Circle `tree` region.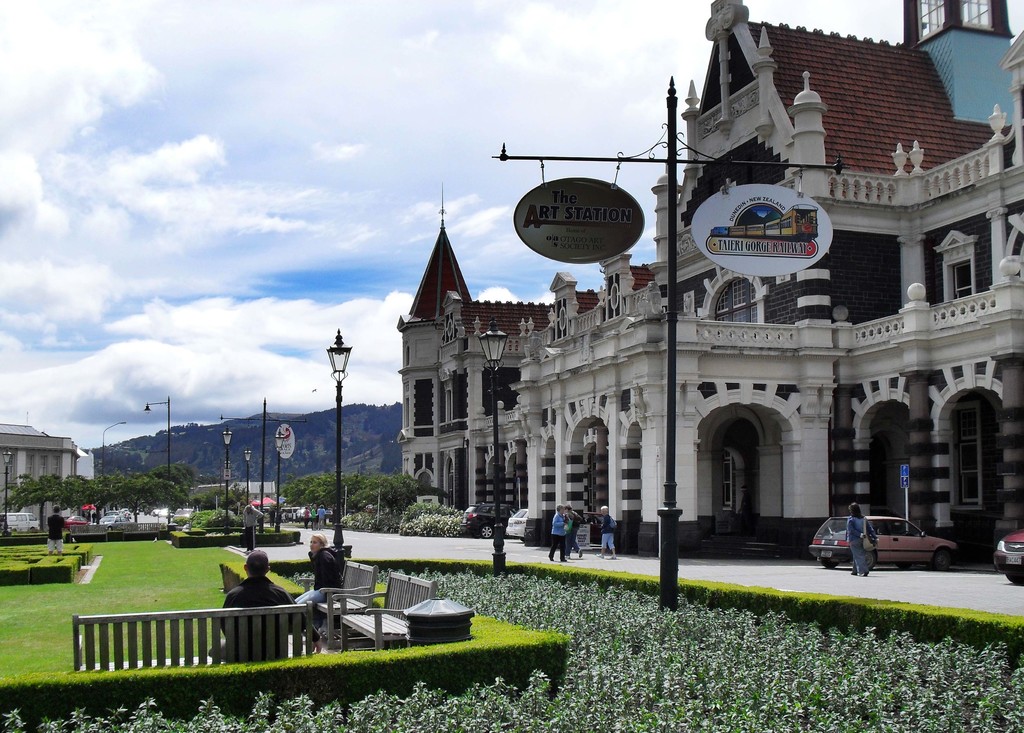
Region: x1=111, y1=469, x2=186, y2=520.
